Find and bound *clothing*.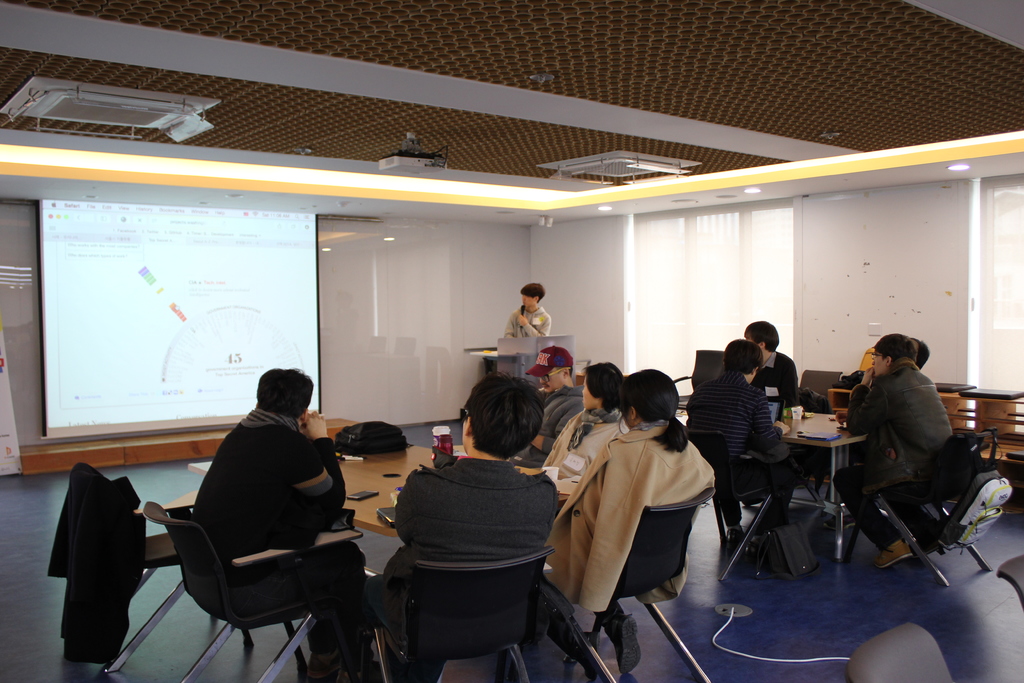
Bound: <box>524,376,598,452</box>.
